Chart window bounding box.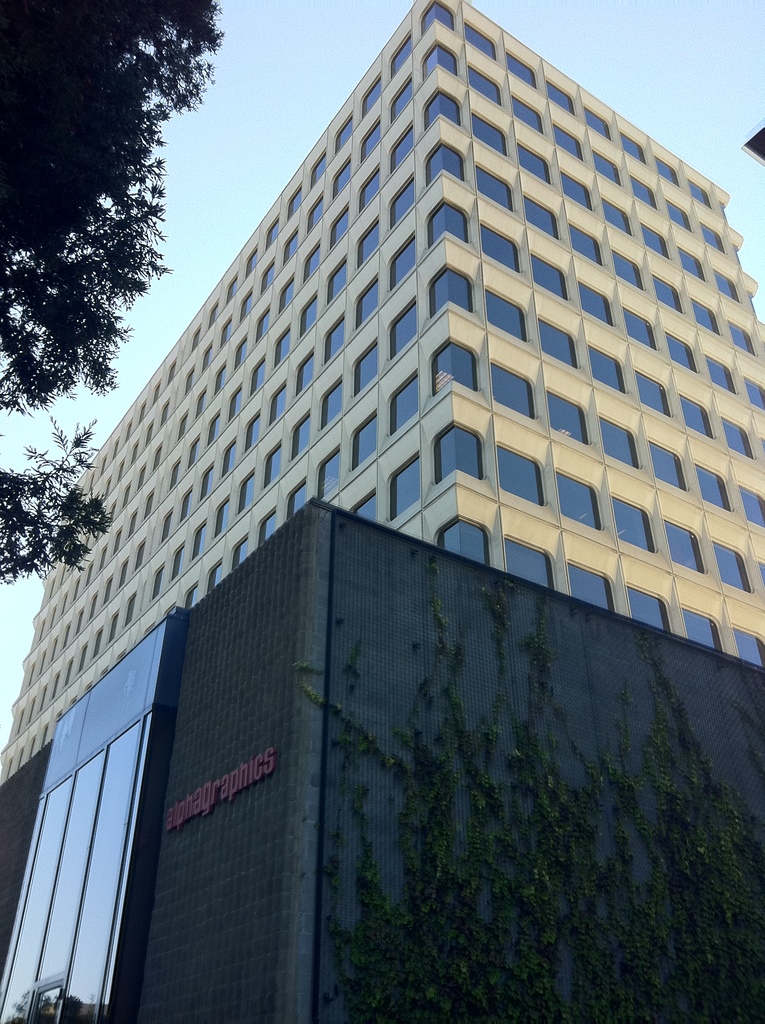
Charted: {"x1": 355, "y1": 161, "x2": 382, "y2": 216}.
